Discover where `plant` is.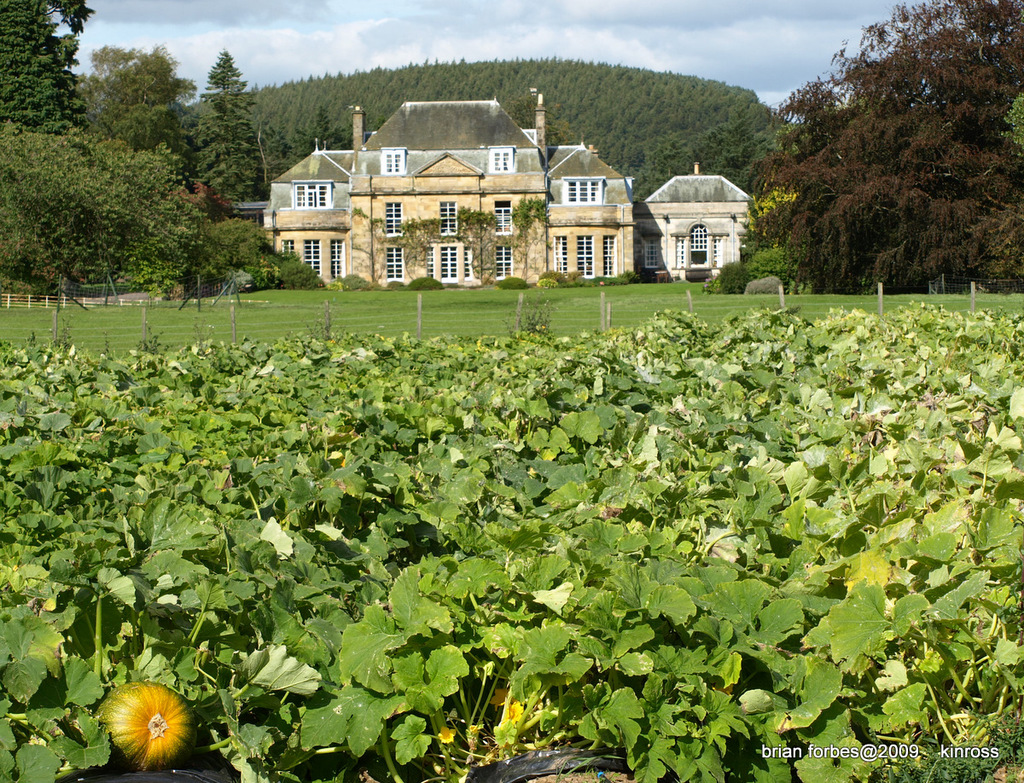
Discovered at (left=567, top=271, right=589, bottom=283).
